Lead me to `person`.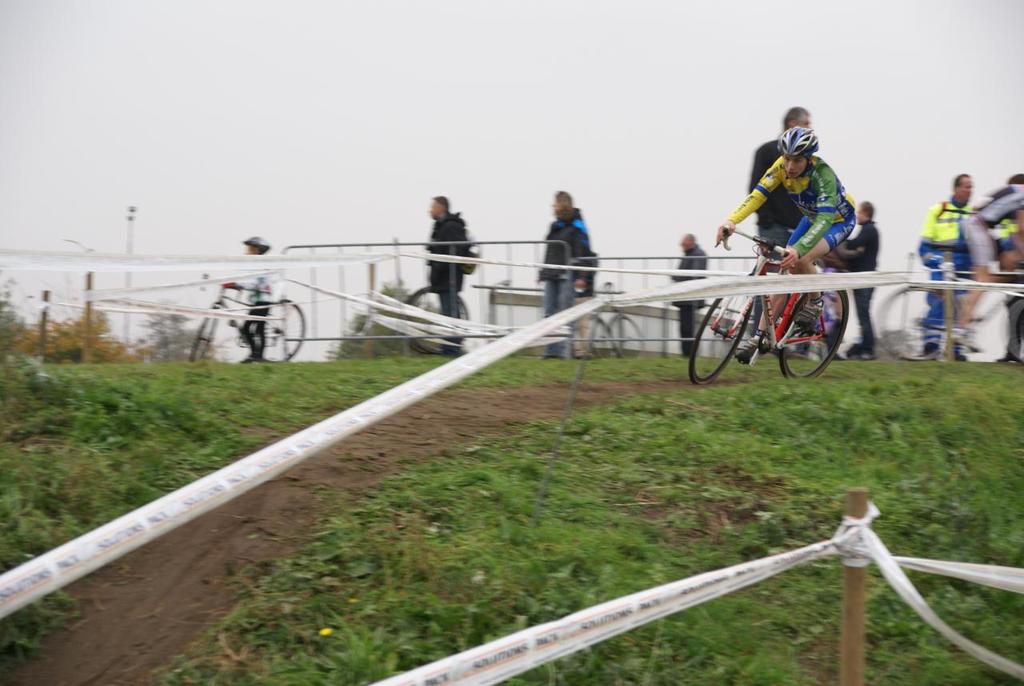
Lead to left=921, top=174, right=1005, bottom=363.
